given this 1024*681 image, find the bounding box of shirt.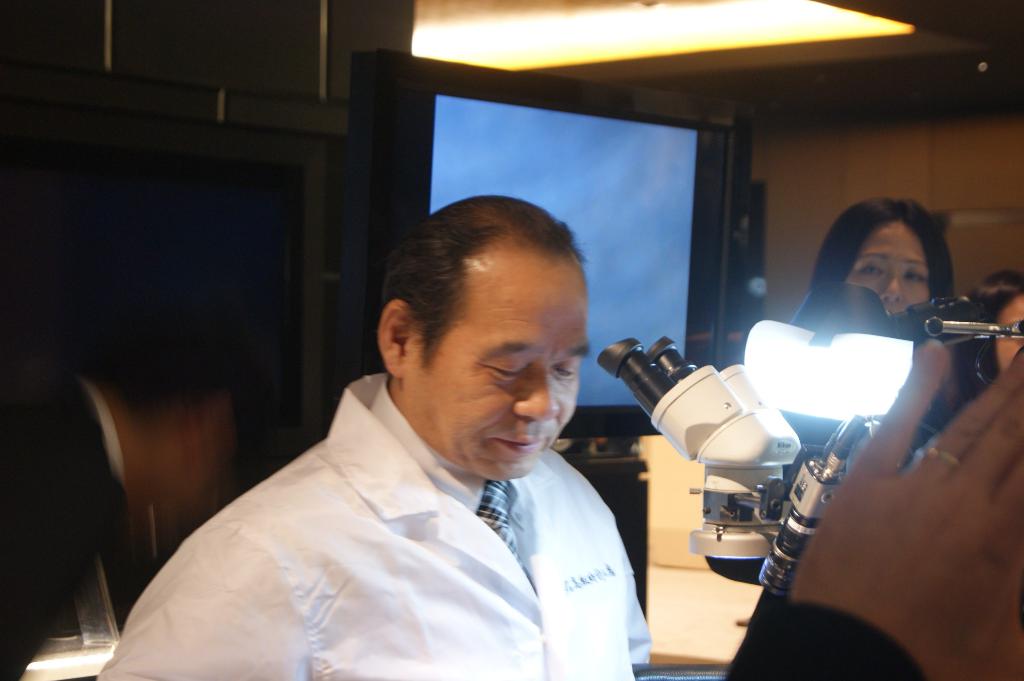
Rect(370, 378, 486, 512).
